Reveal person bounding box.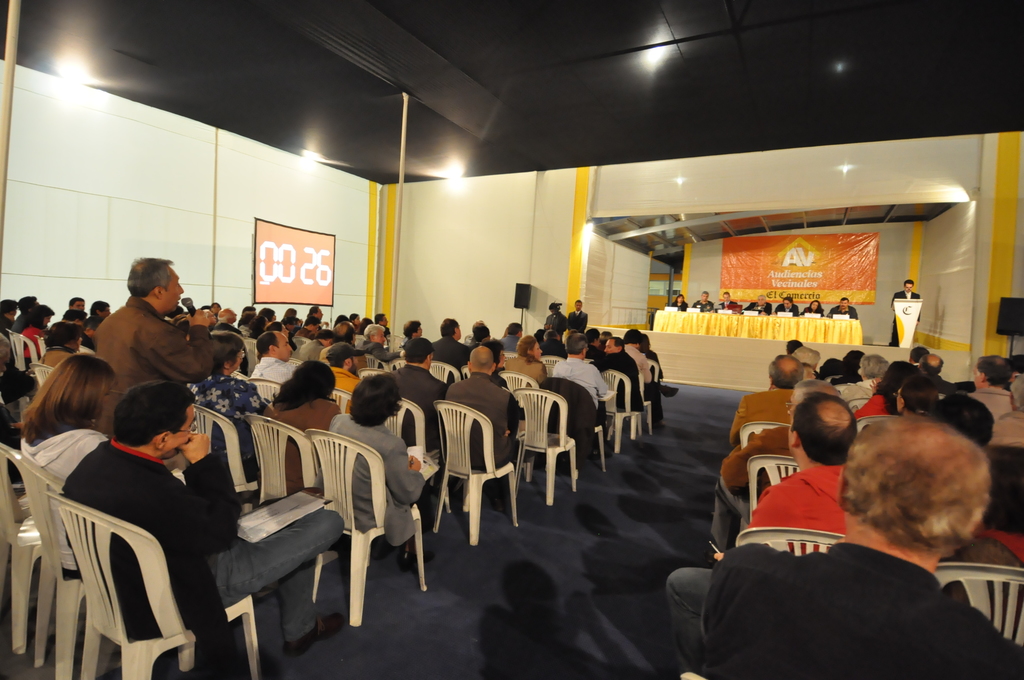
Revealed: x1=17 y1=307 x2=43 y2=359.
